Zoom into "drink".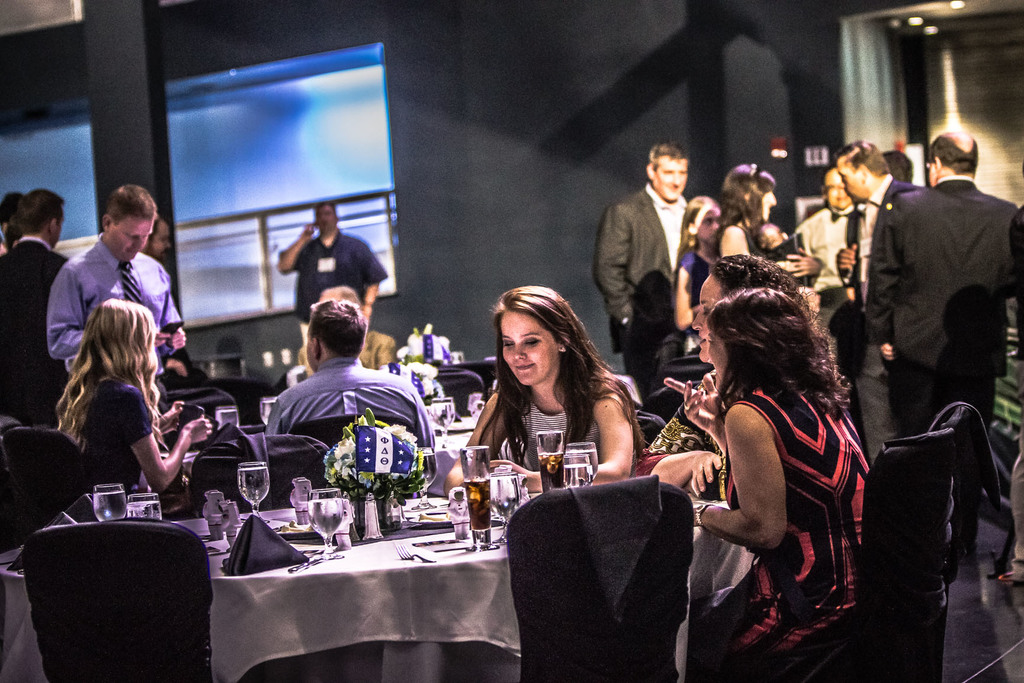
Zoom target: region(430, 402, 456, 431).
